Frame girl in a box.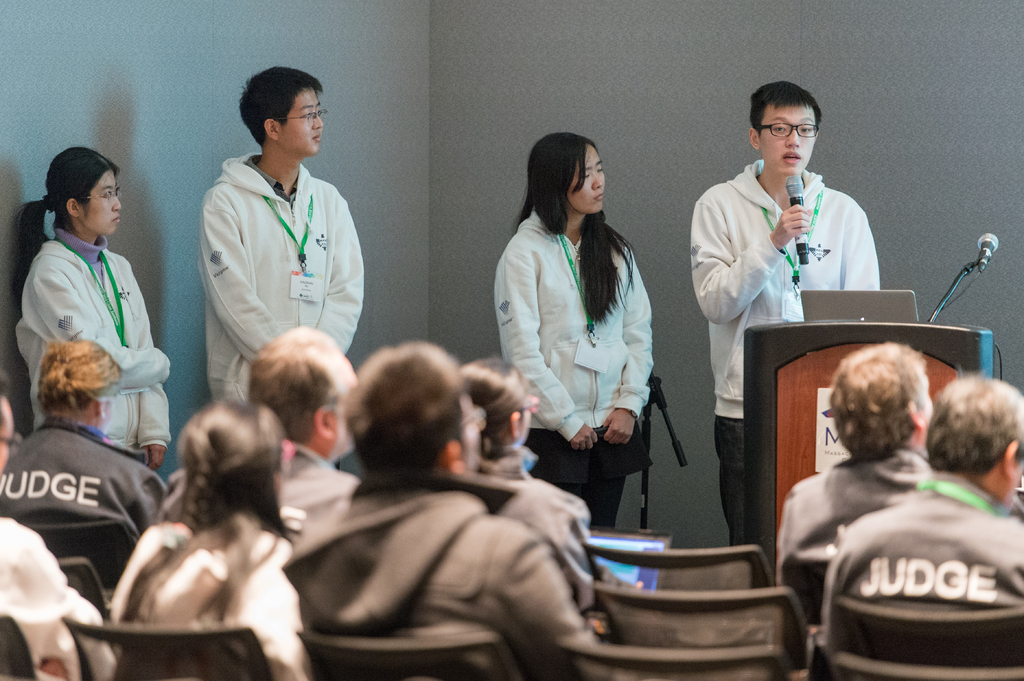
[492, 129, 657, 531].
